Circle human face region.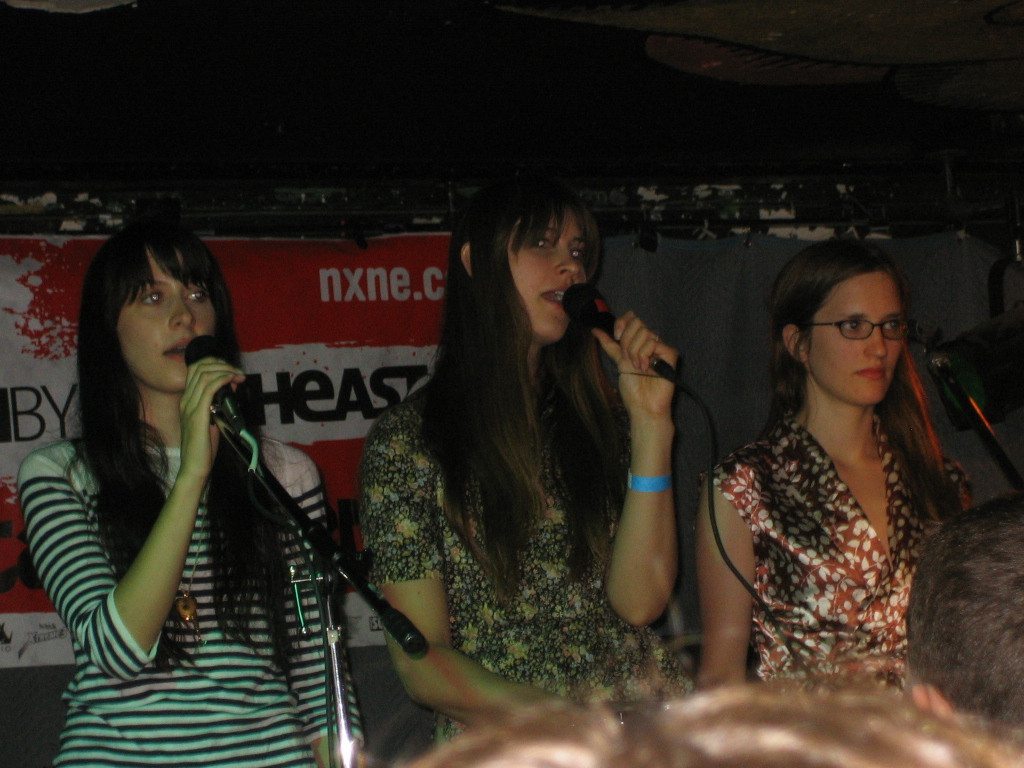
Region: (left=809, top=270, right=913, bottom=400).
